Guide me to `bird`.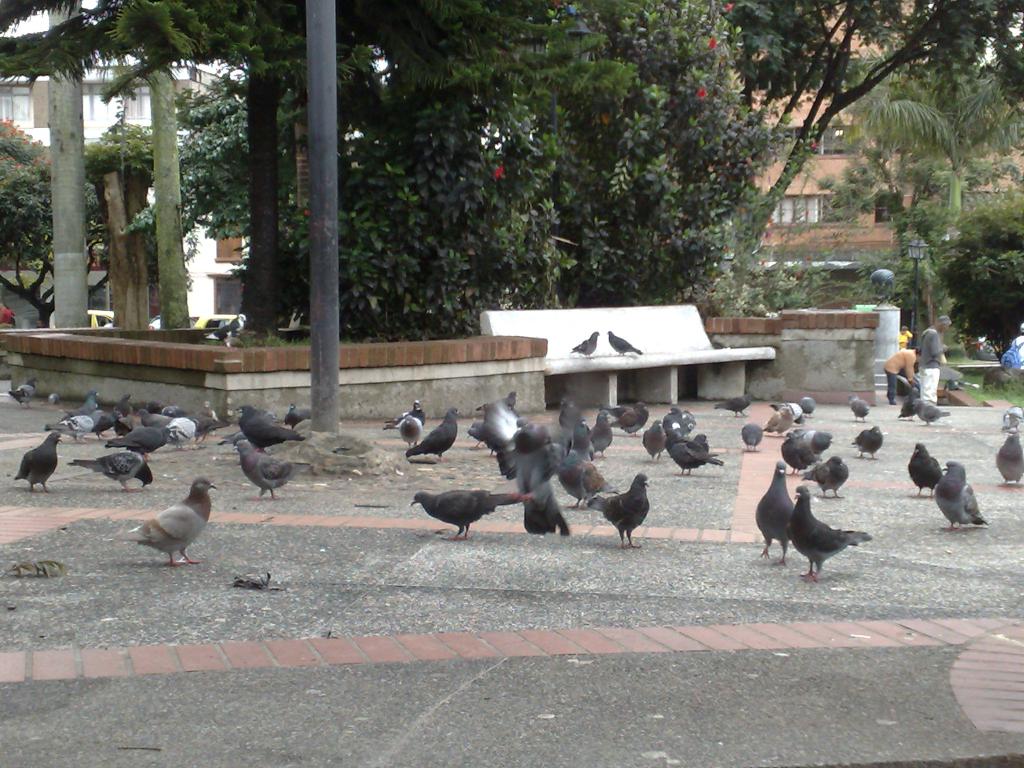
Guidance: select_region(608, 328, 645, 358).
